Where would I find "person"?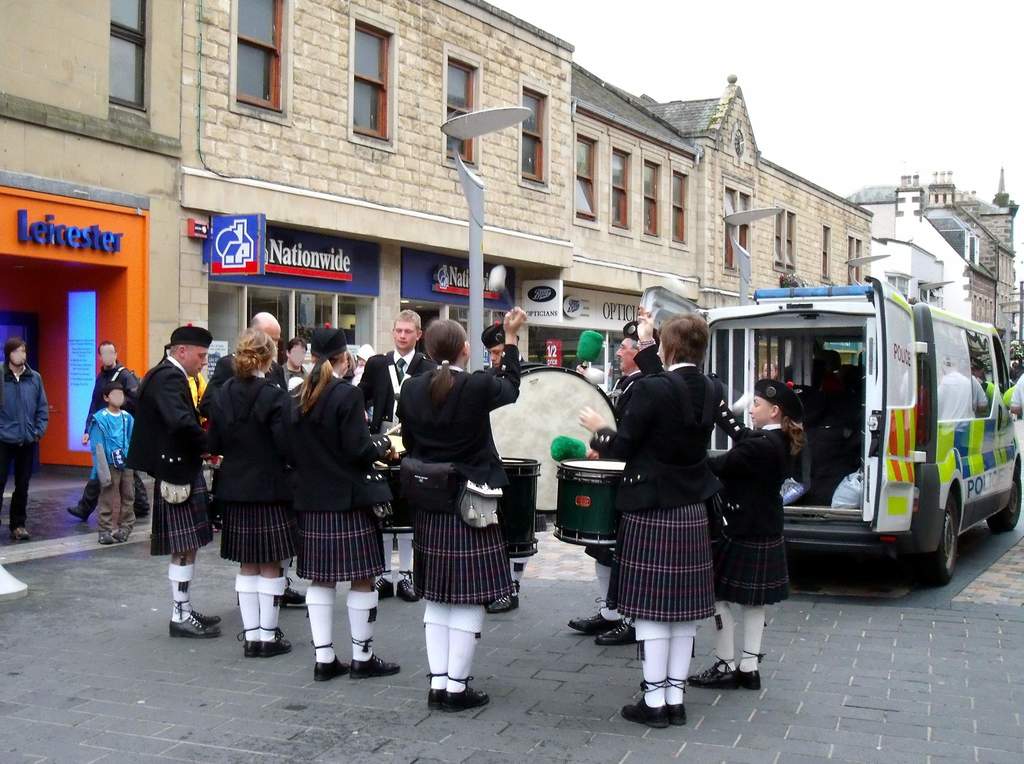
At locate(0, 329, 49, 544).
